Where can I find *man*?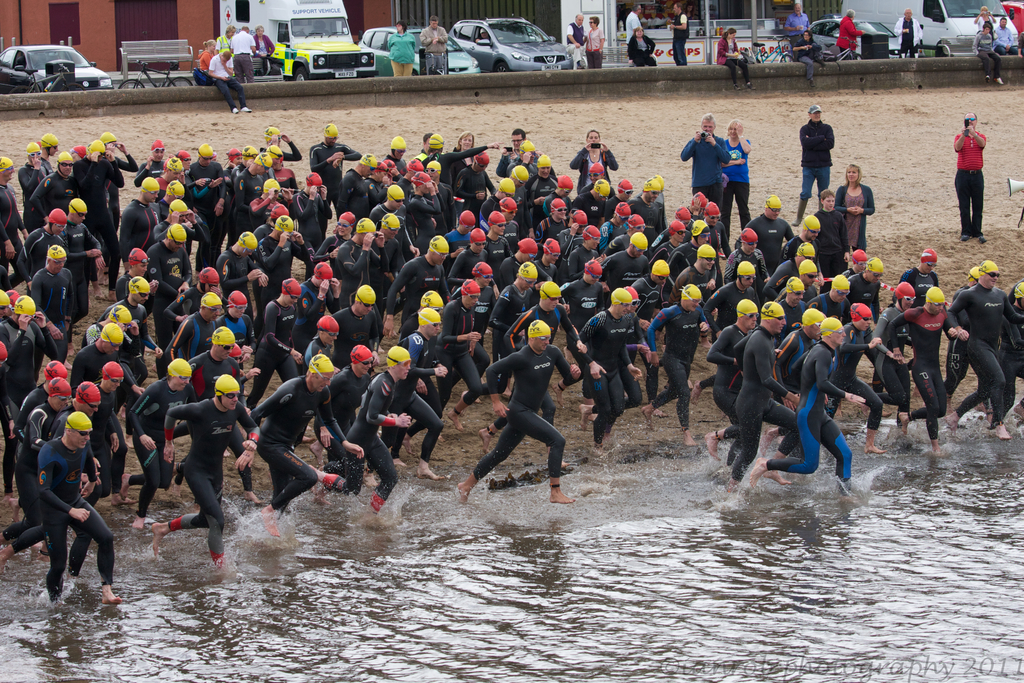
You can find it at pyautogui.locateOnScreen(243, 352, 365, 535).
